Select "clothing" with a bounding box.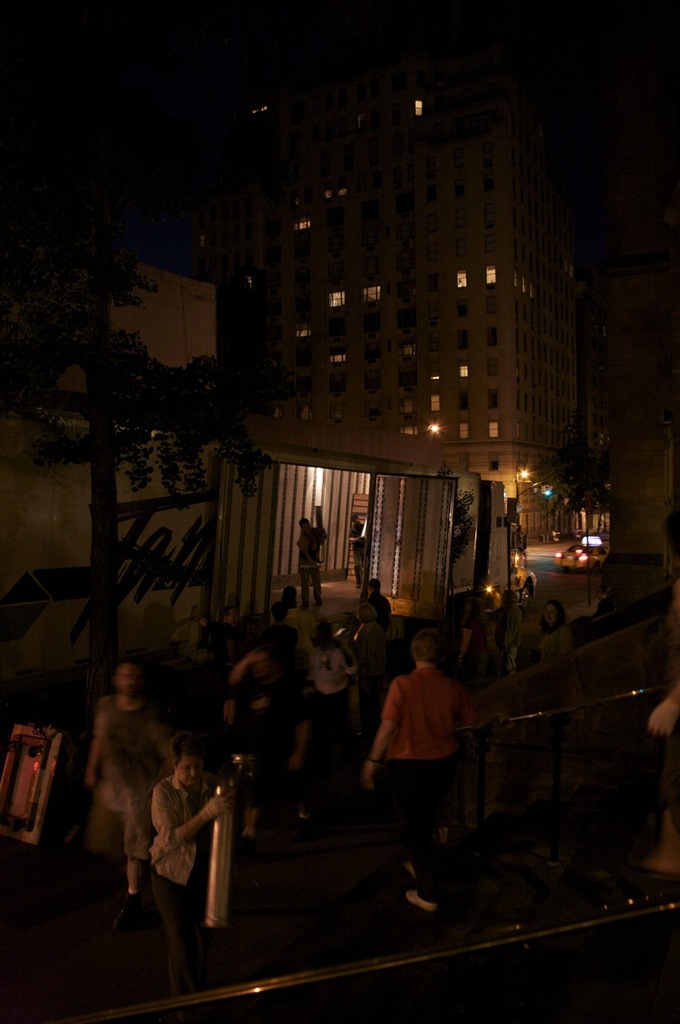
[509, 528, 544, 570].
